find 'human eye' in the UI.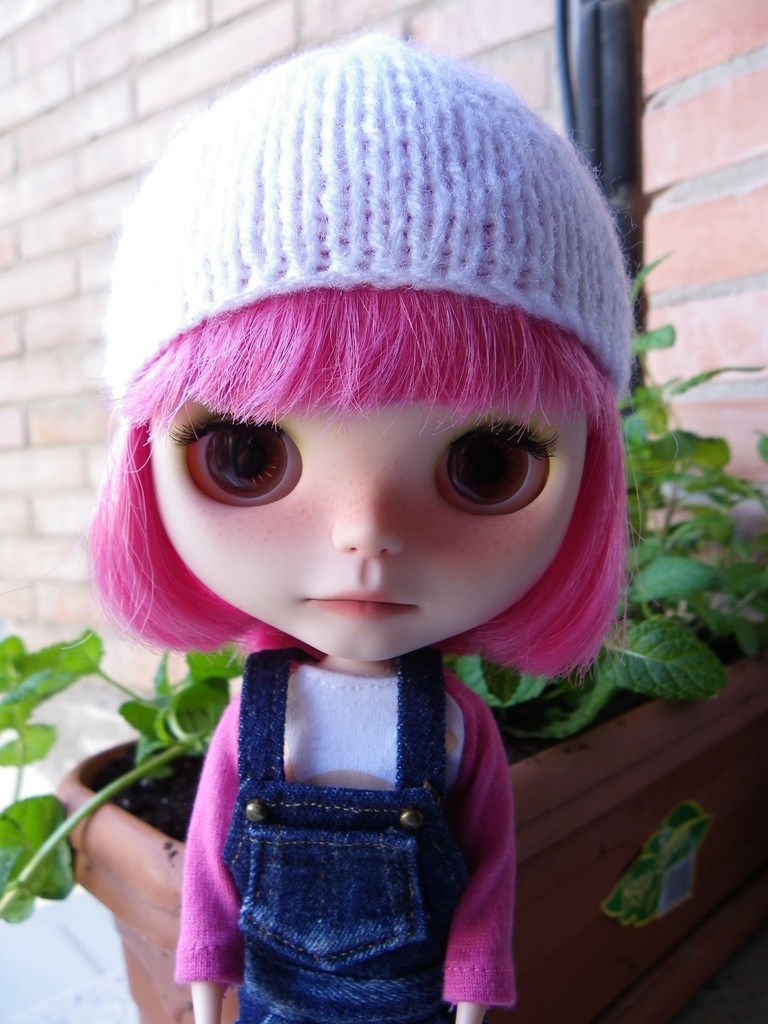
UI element at (422, 413, 558, 520).
